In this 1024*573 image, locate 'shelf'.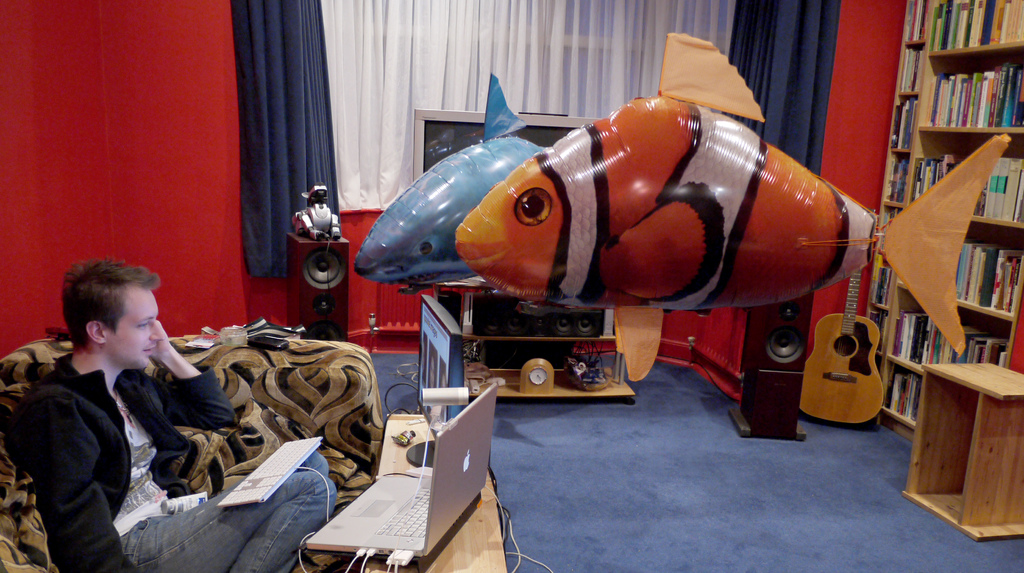
Bounding box: locate(423, 120, 627, 405).
